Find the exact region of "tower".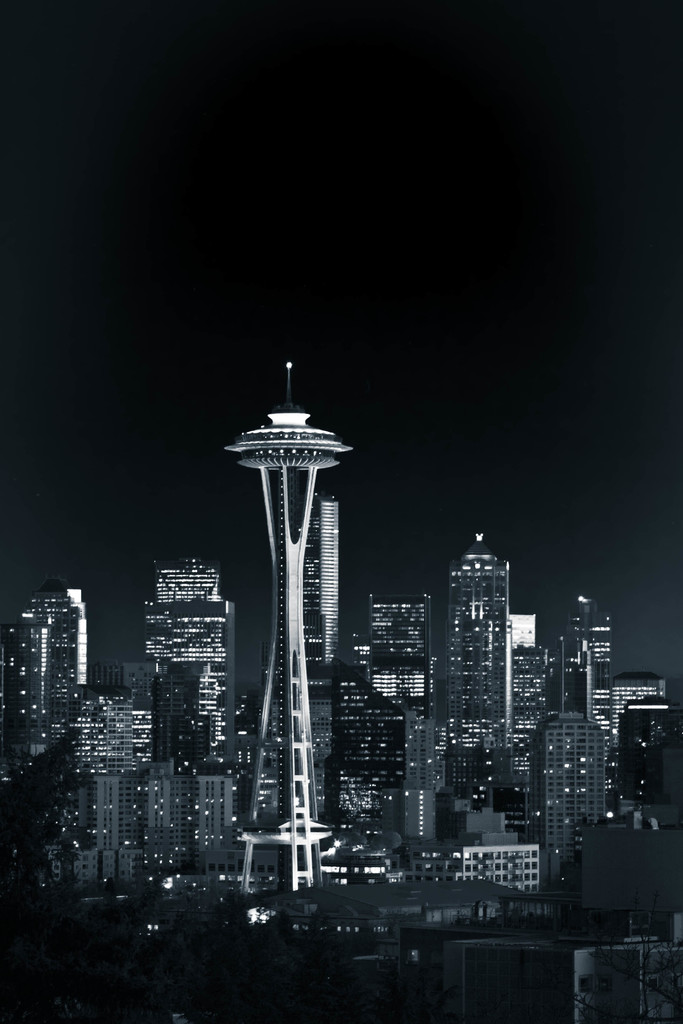
Exact region: bbox=[143, 548, 238, 888].
